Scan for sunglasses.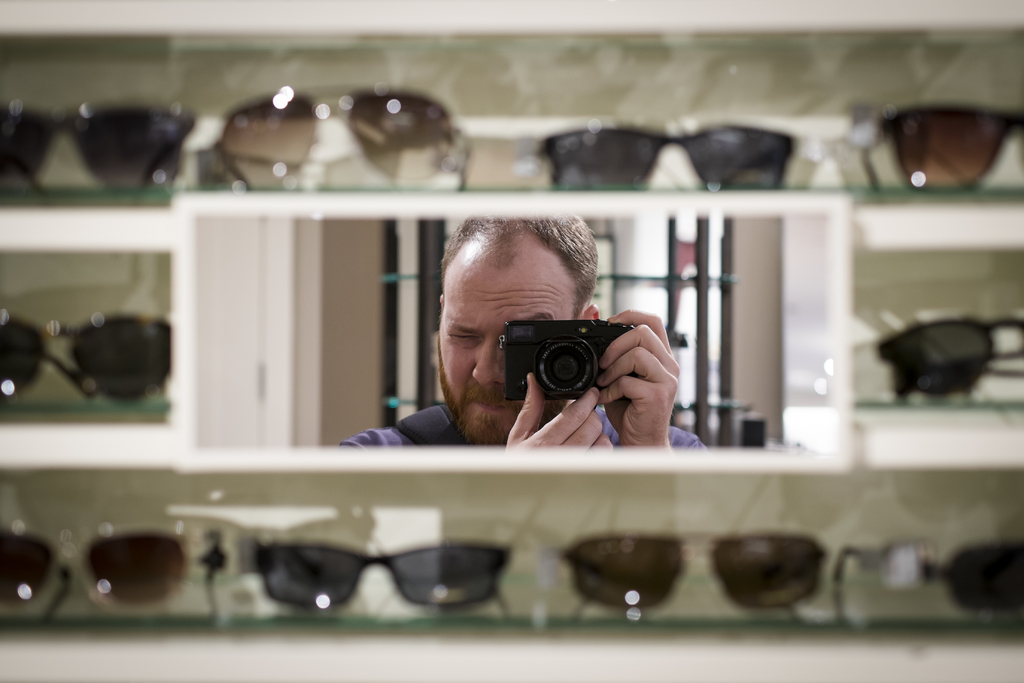
Scan result: BBox(532, 118, 795, 192).
